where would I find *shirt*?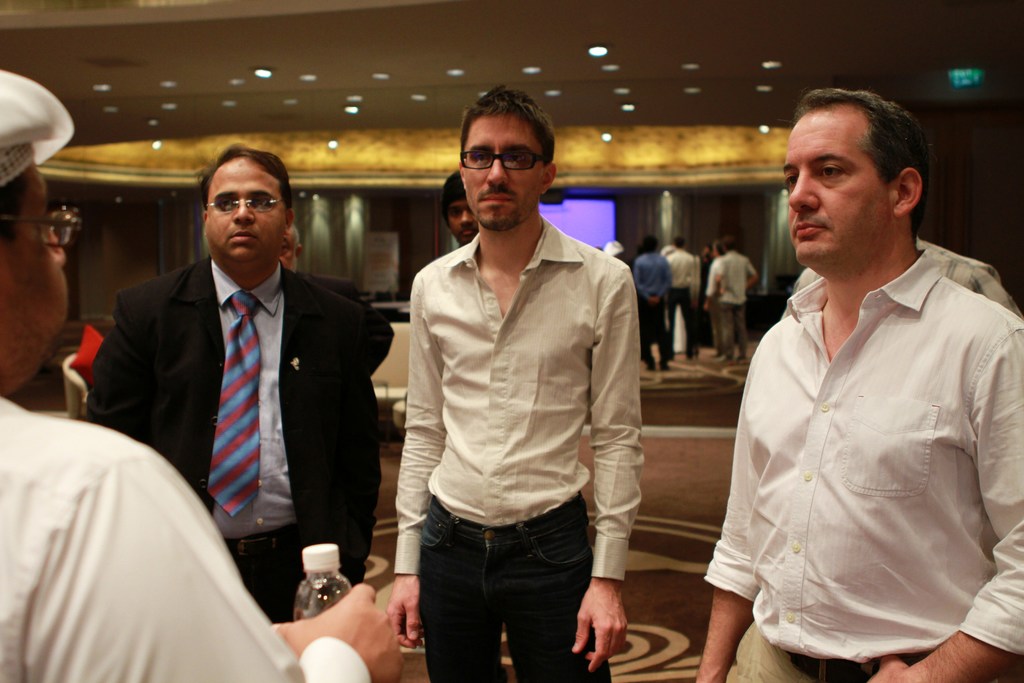
At select_region(394, 213, 644, 579).
